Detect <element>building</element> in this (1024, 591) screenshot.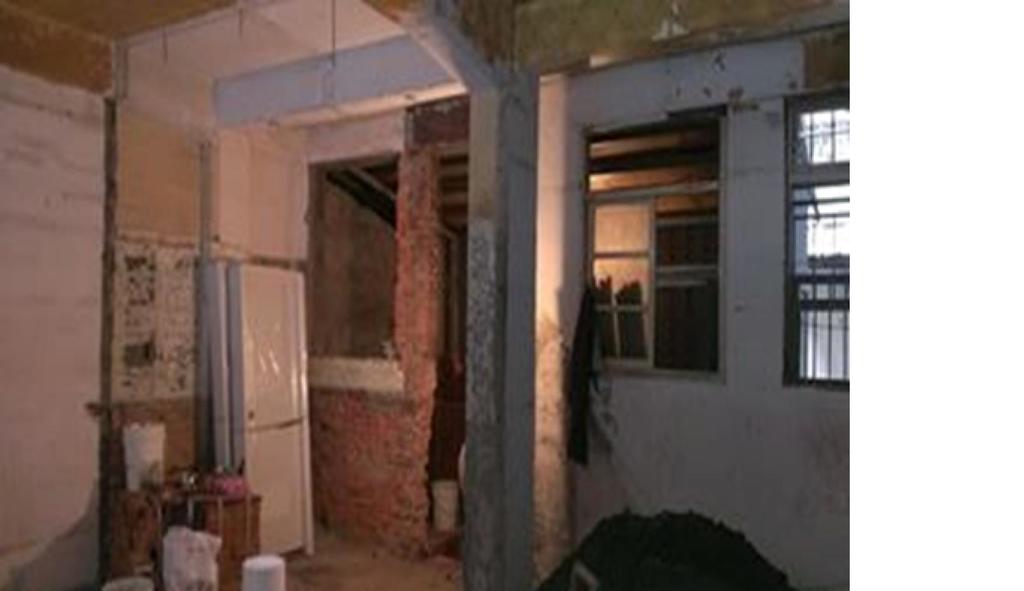
Detection: pyautogui.locateOnScreen(0, 0, 847, 590).
